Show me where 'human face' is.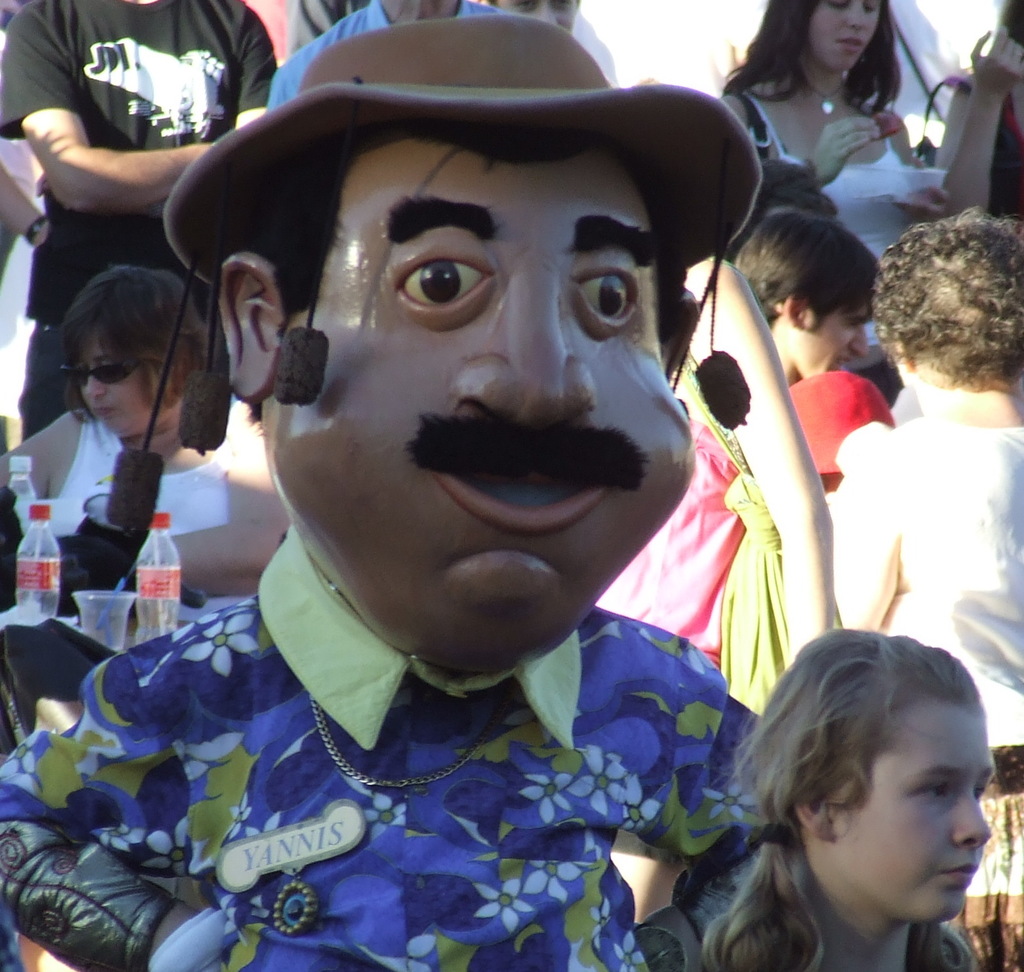
'human face' is at l=79, t=328, r=164, b=441.
